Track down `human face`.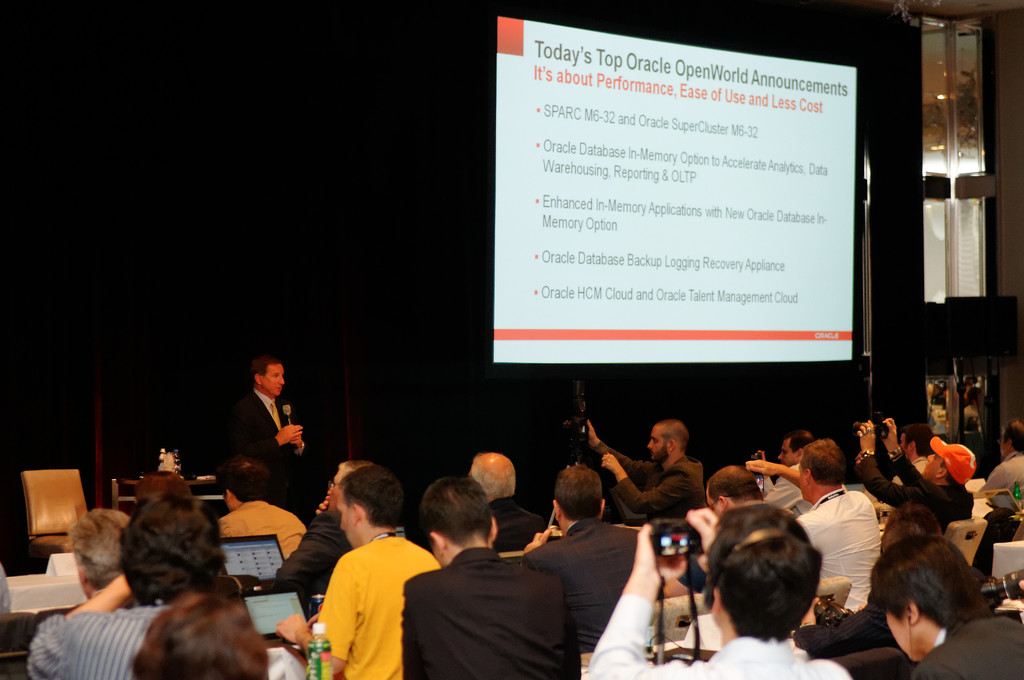
Tracked to bbox=[887, 616, 912, 660].
